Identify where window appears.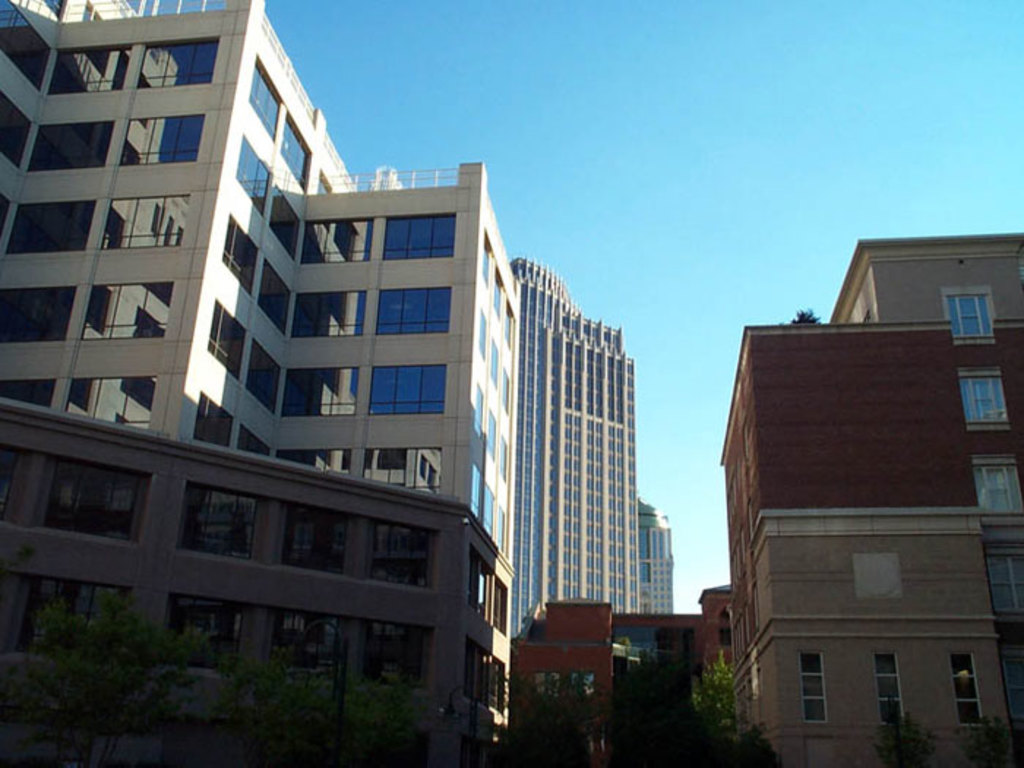
Appears at crop(272, 114, 309, 184).
